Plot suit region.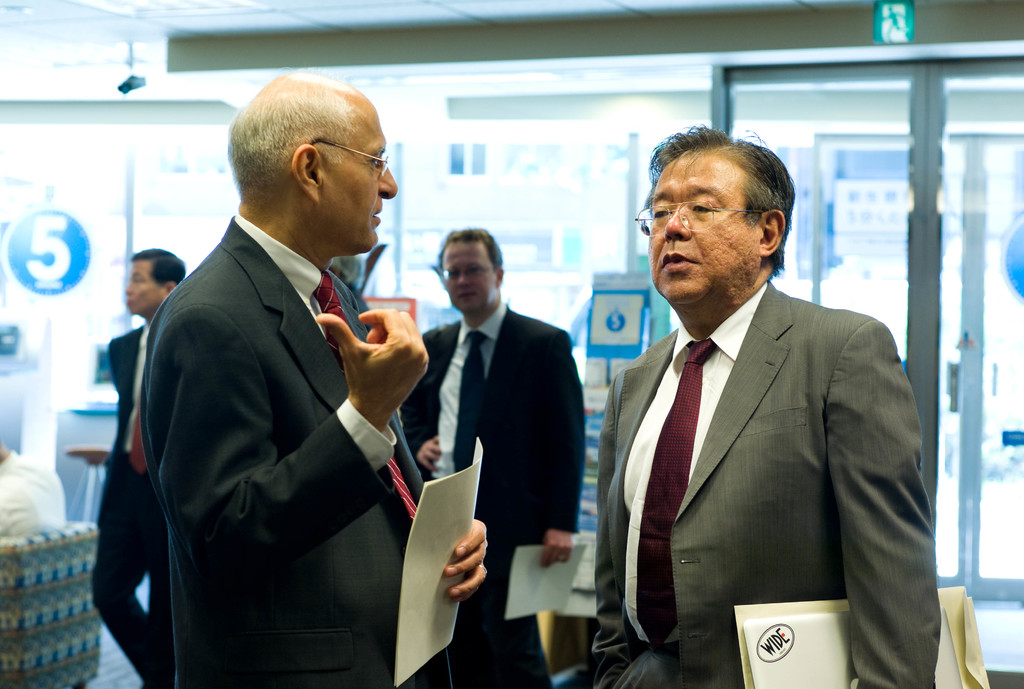
Plotted at {"left": 588, "top": 279, "right": 942, "bottom": 688}.
